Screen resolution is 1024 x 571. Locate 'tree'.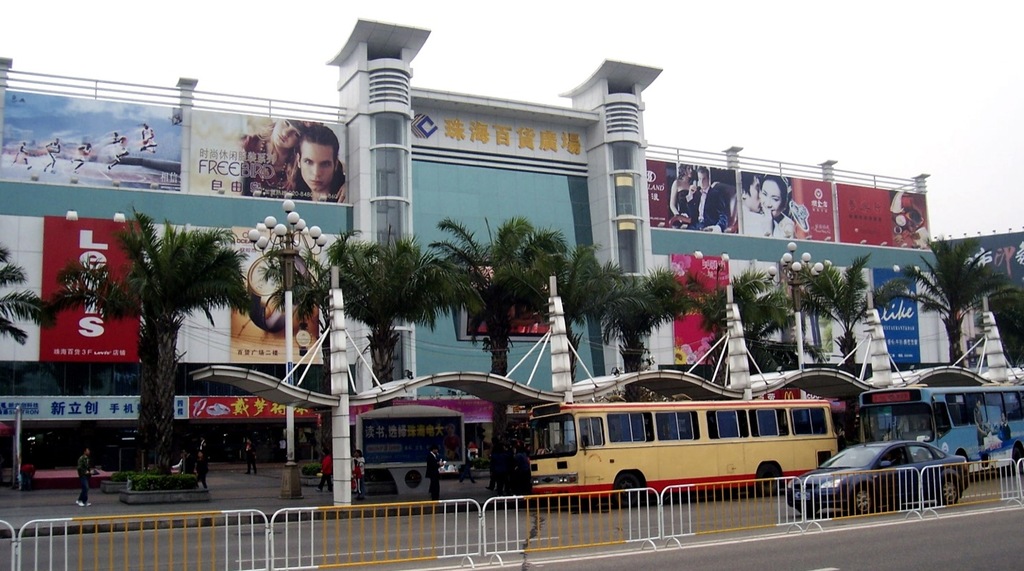
[426, 214, 575, 500].
